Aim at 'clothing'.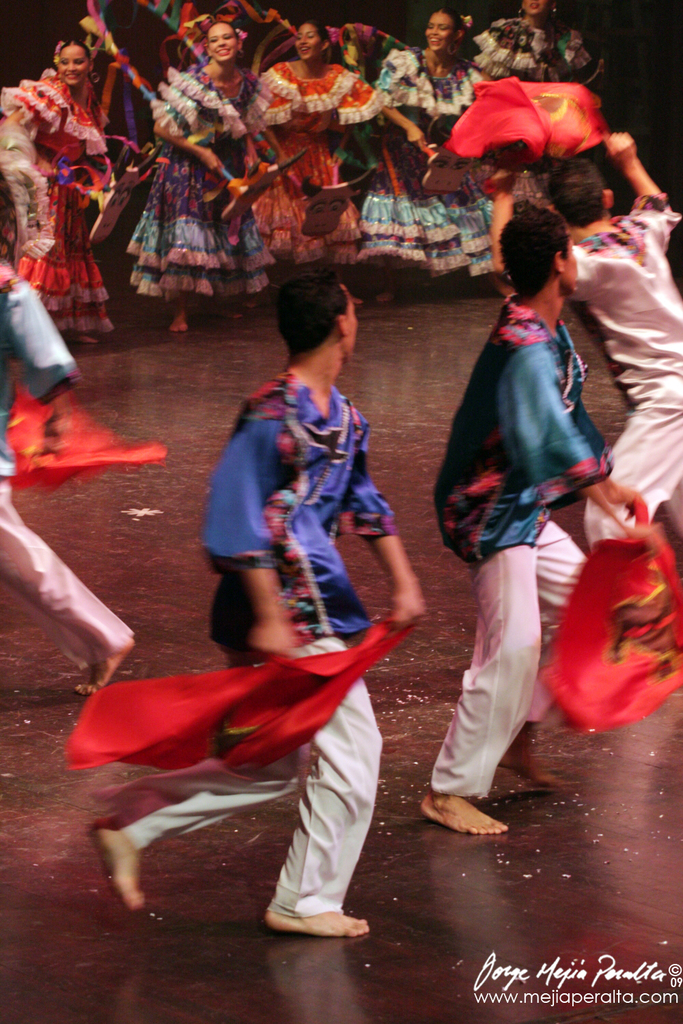
Aimed at (434,285,614,796).
